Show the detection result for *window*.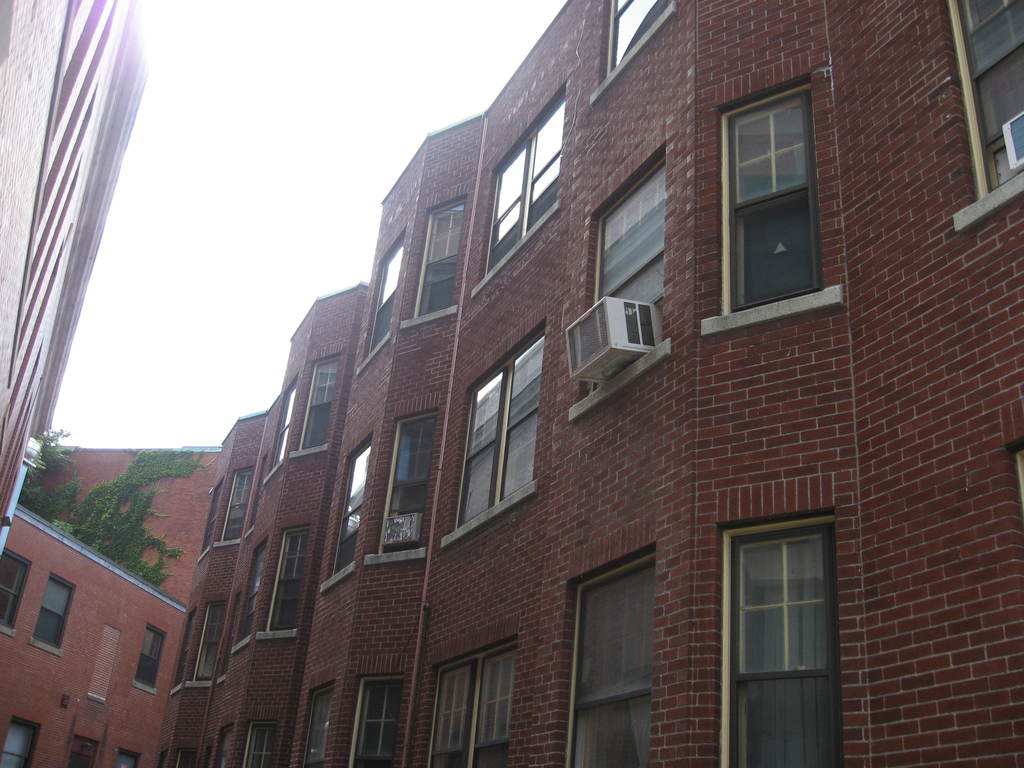
bbox=[329, 444, 371, 574].
